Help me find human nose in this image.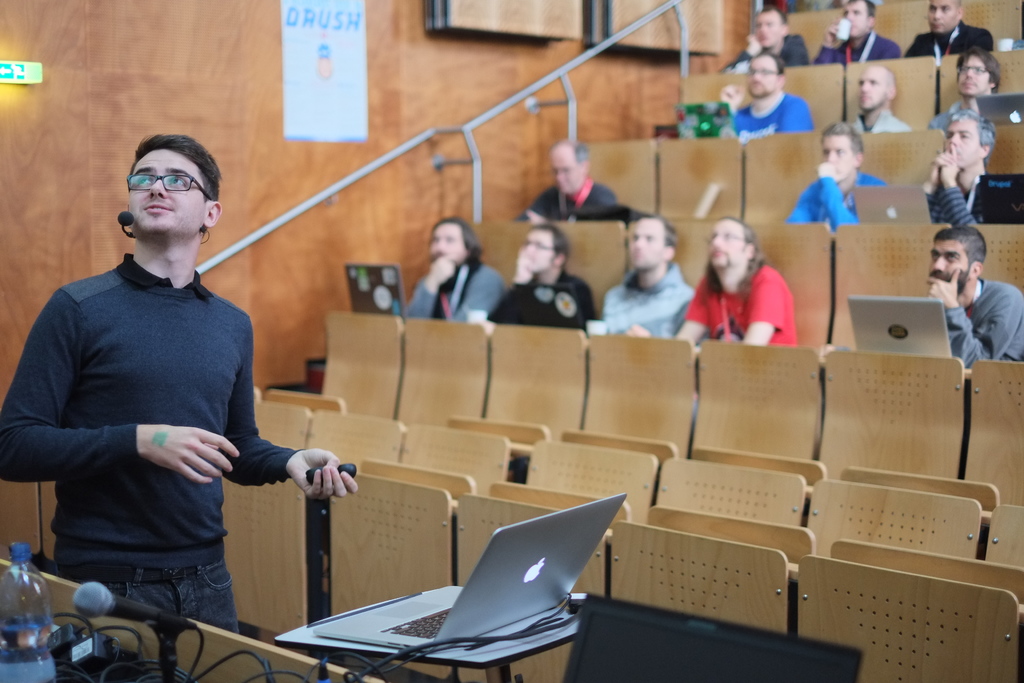
Found it: detection(558, 174, 567, 185).
